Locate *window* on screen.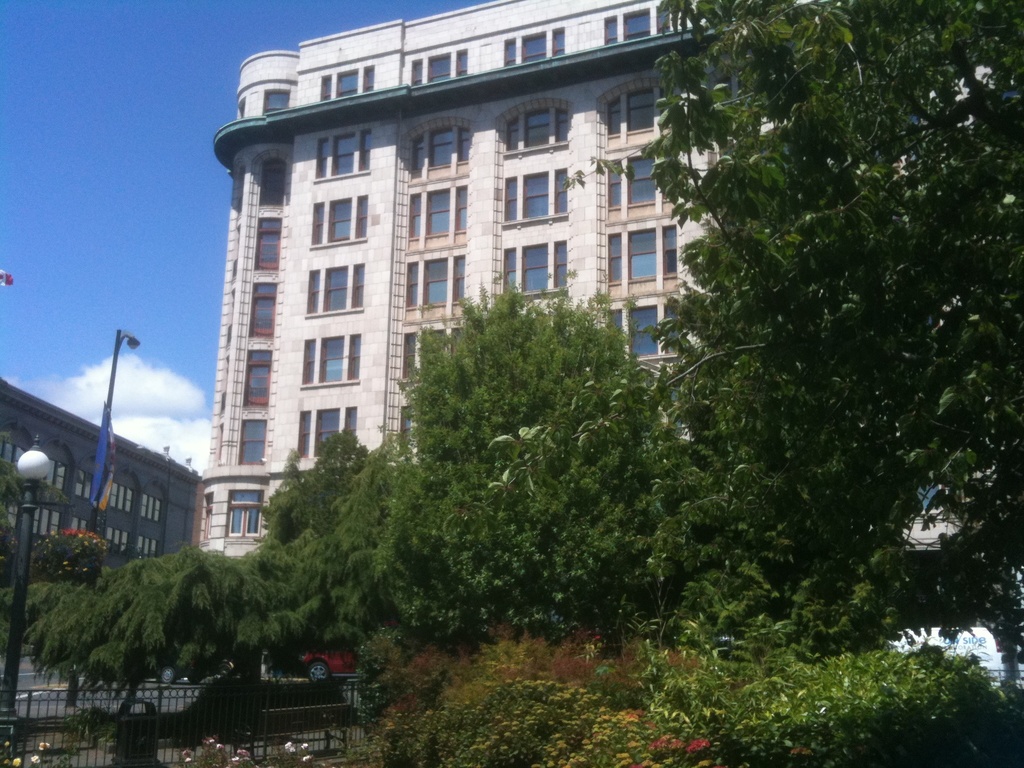
On screen at box=[321, 140, 328, 177].
